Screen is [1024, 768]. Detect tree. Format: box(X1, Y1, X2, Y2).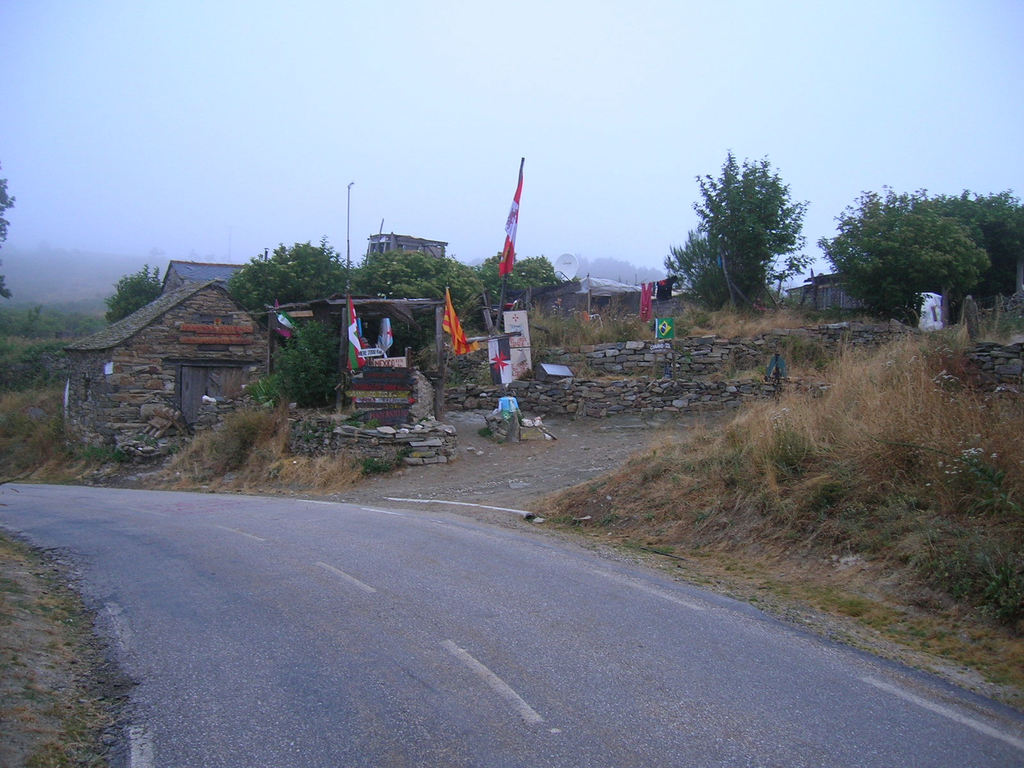
box(677, 147, 815, 316).
